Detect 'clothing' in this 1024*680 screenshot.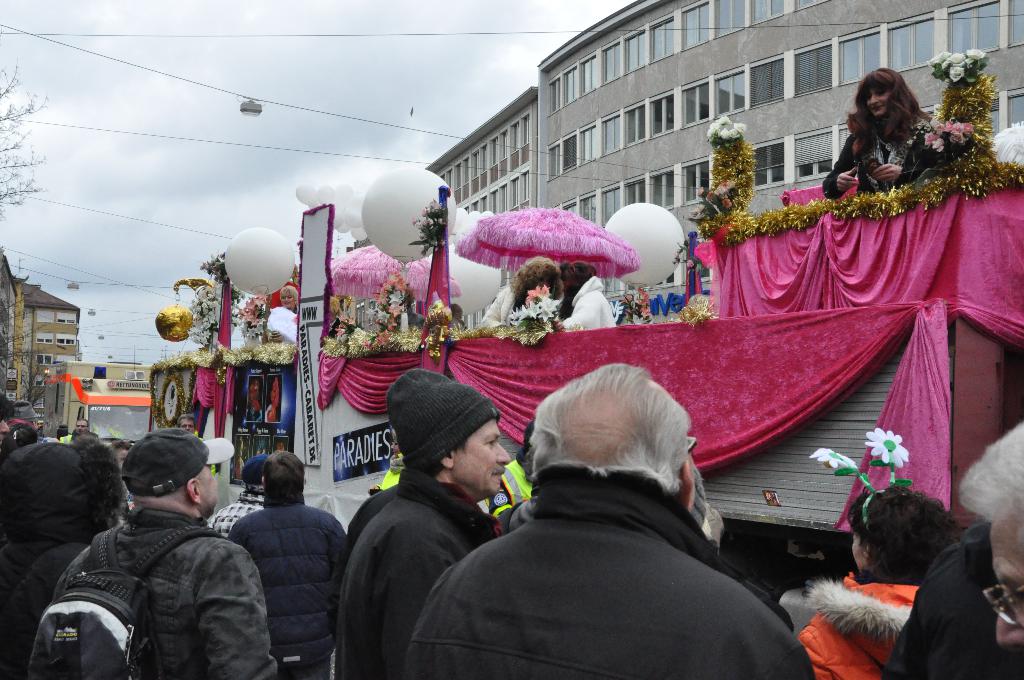
Detection: [262,305,292,352].
